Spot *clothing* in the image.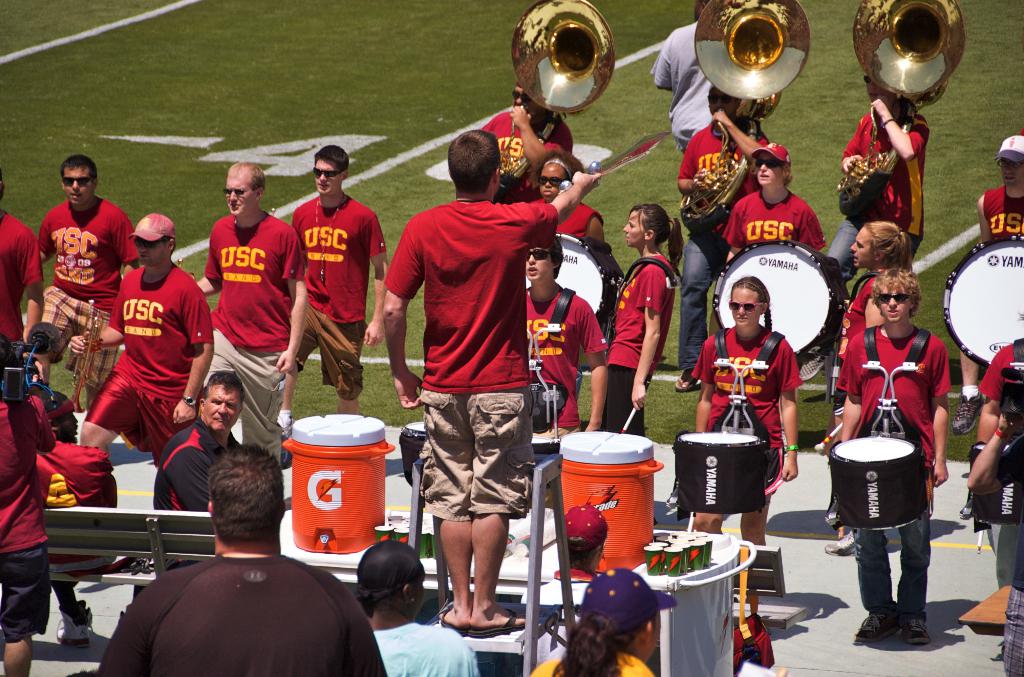
*clothing* found at bbox(830, 315, 948, 622).
